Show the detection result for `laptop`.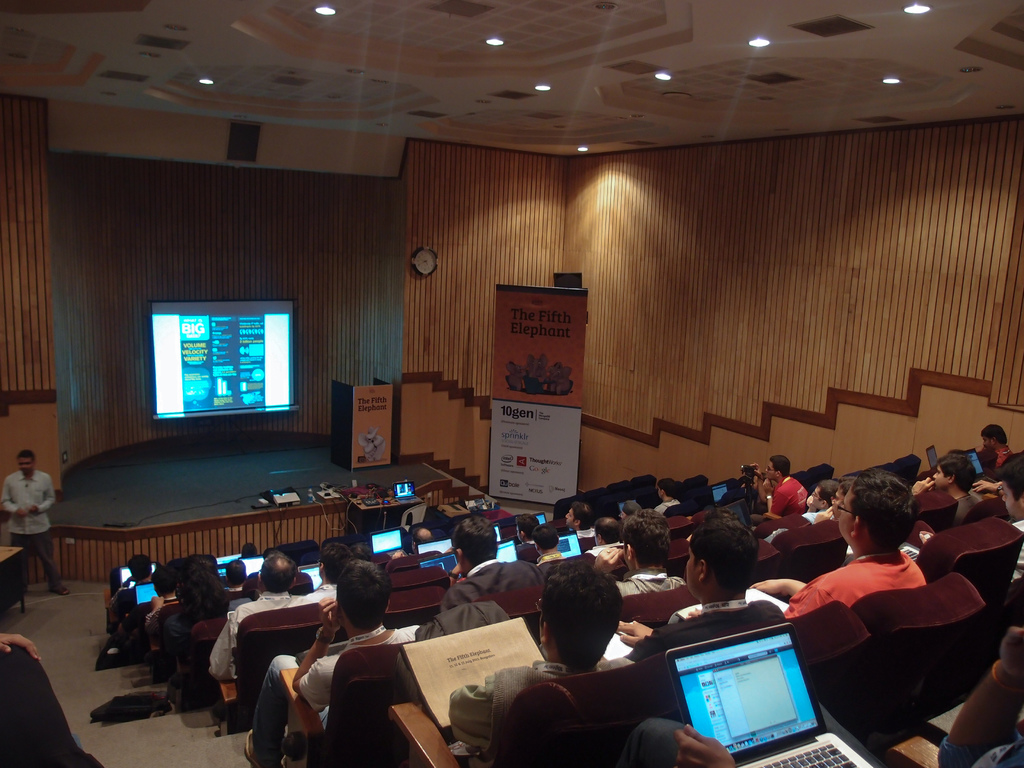
bbox(135, 582, 159, 604).
